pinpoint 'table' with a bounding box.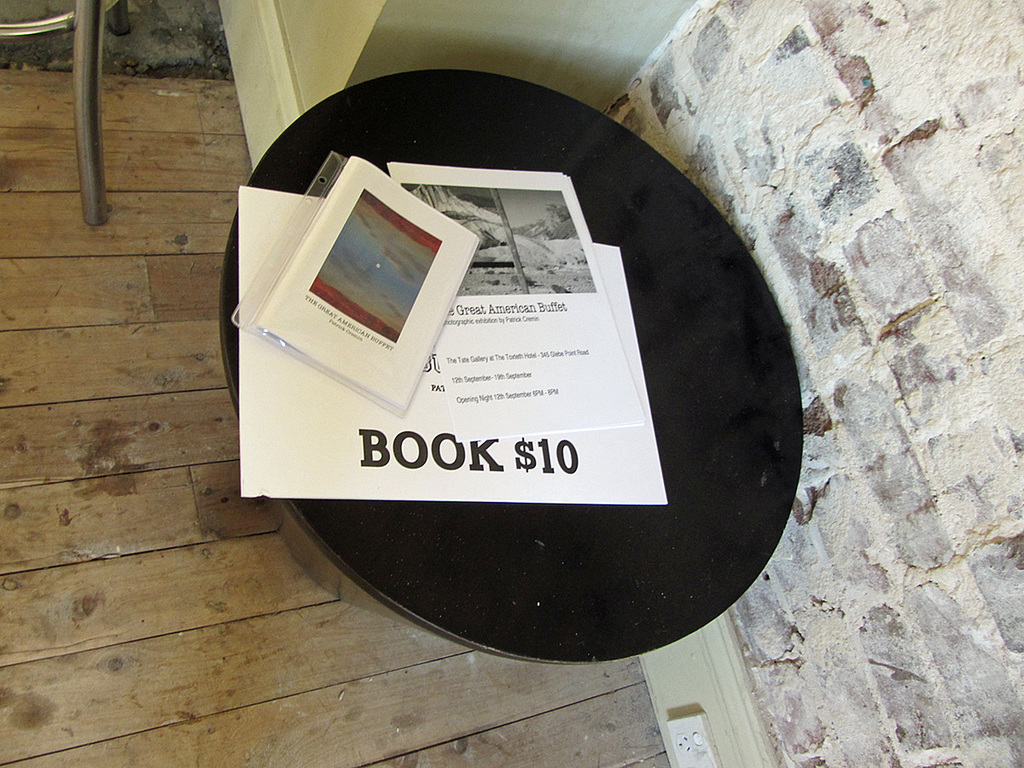
Rect(213, 68, 800, 662).
